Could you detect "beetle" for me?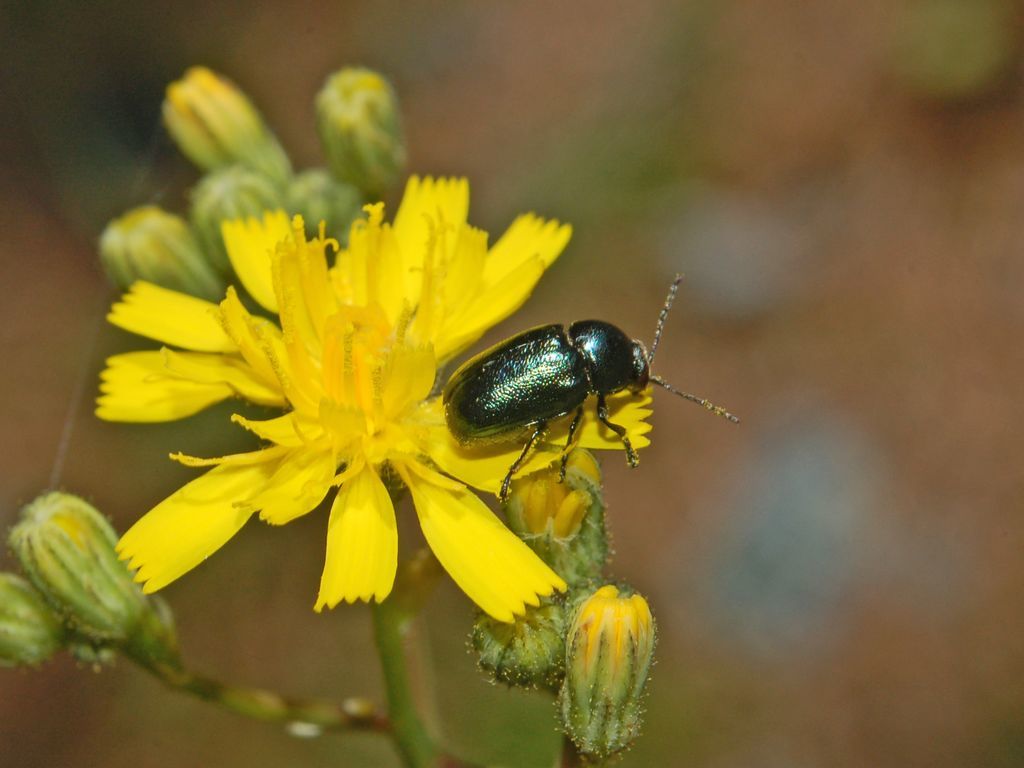
Detection result: [x1=420, y1=283, x2=735, y2=495].
